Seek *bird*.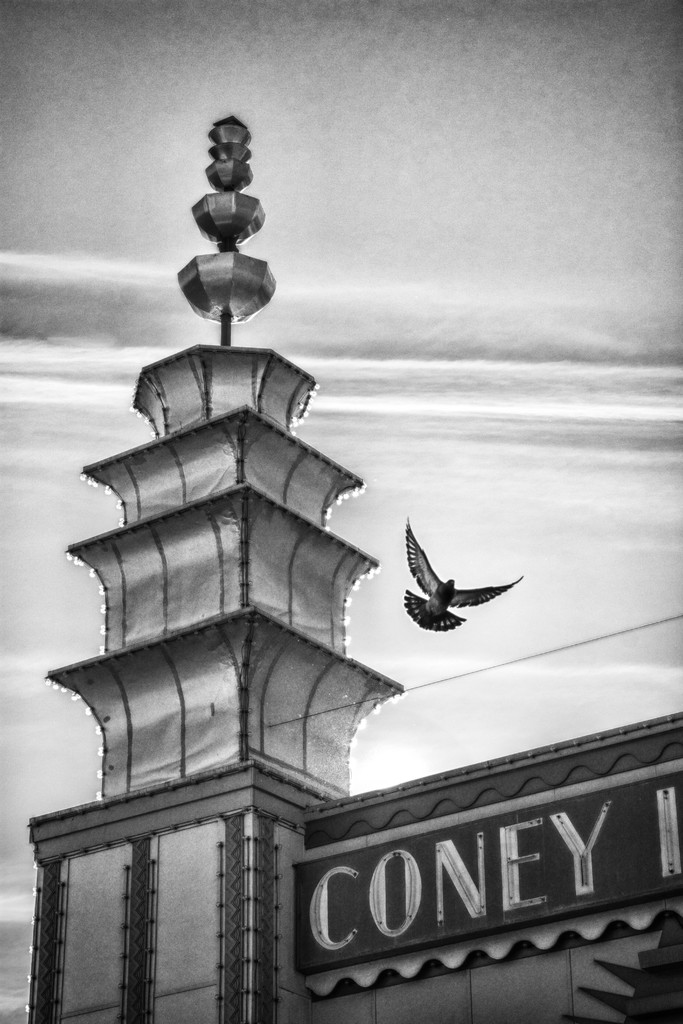
Rect(387, 520, 524, 643).
